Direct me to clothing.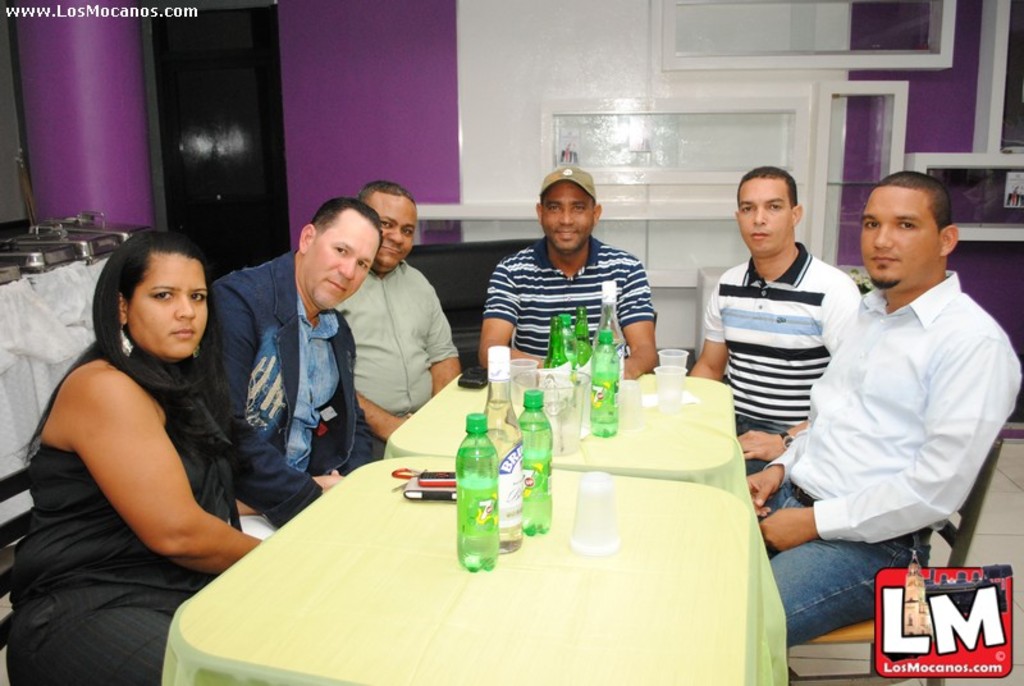
Direction: left=191, top=250, right=362, bottom=539.
